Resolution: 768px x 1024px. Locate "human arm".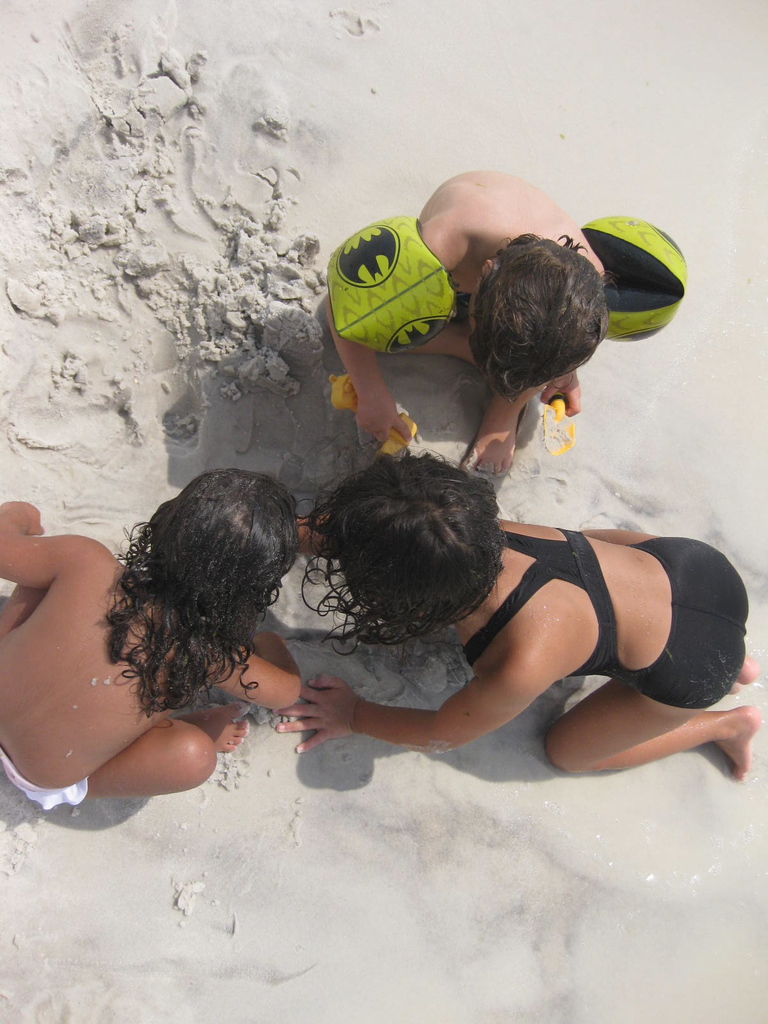
crop(270, 634, 529, 758).
